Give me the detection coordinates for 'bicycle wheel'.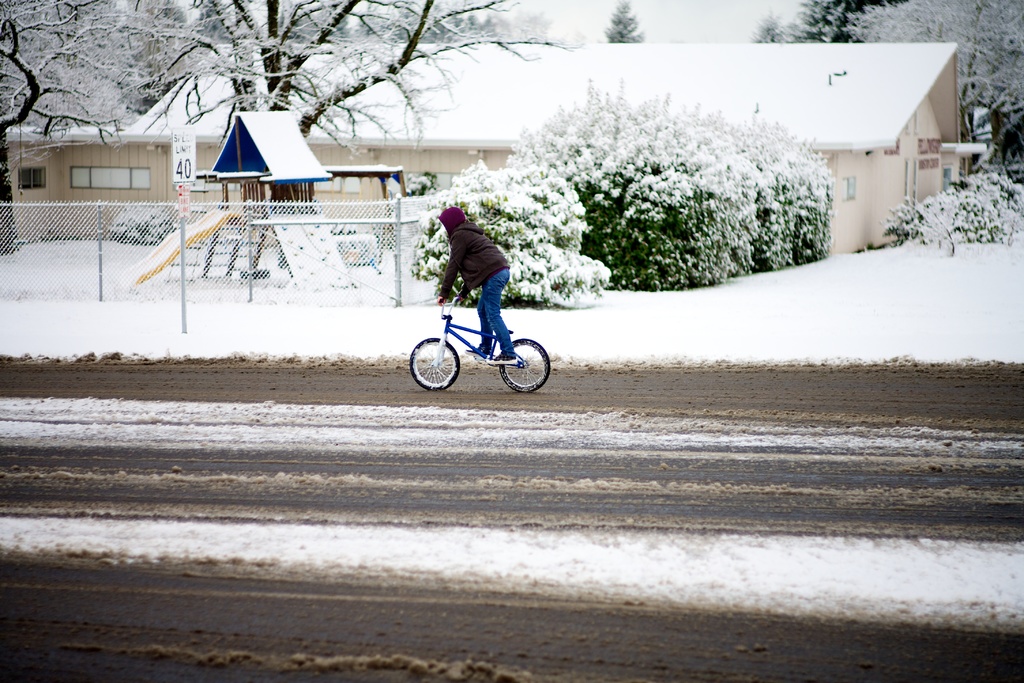
408,335,460,394.
